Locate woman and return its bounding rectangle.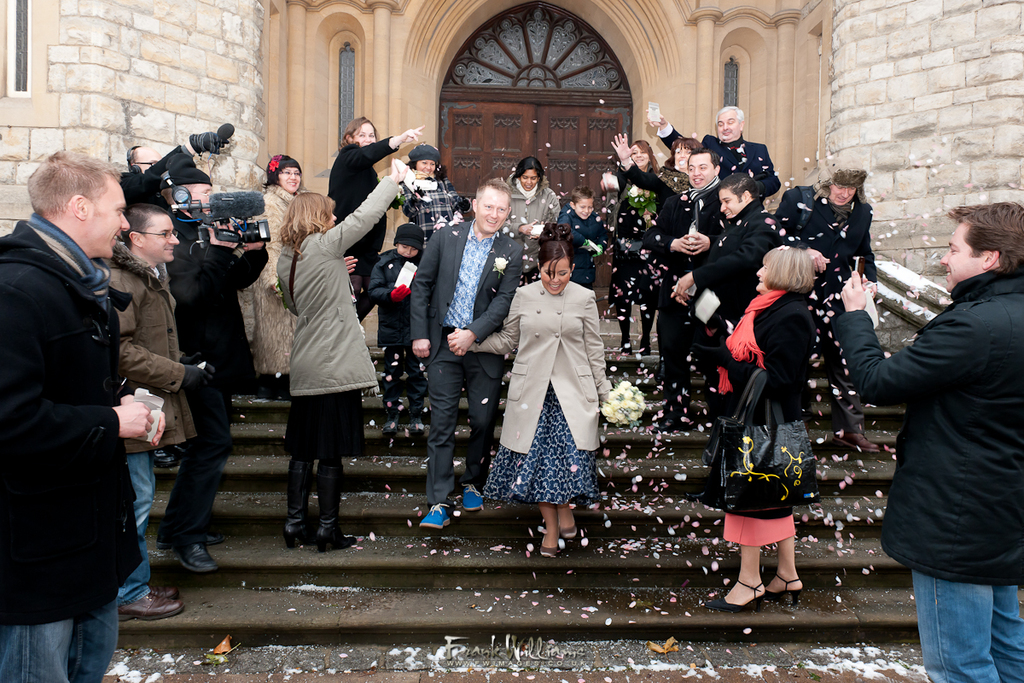
<region>398, 147, 482, 251</region>.
